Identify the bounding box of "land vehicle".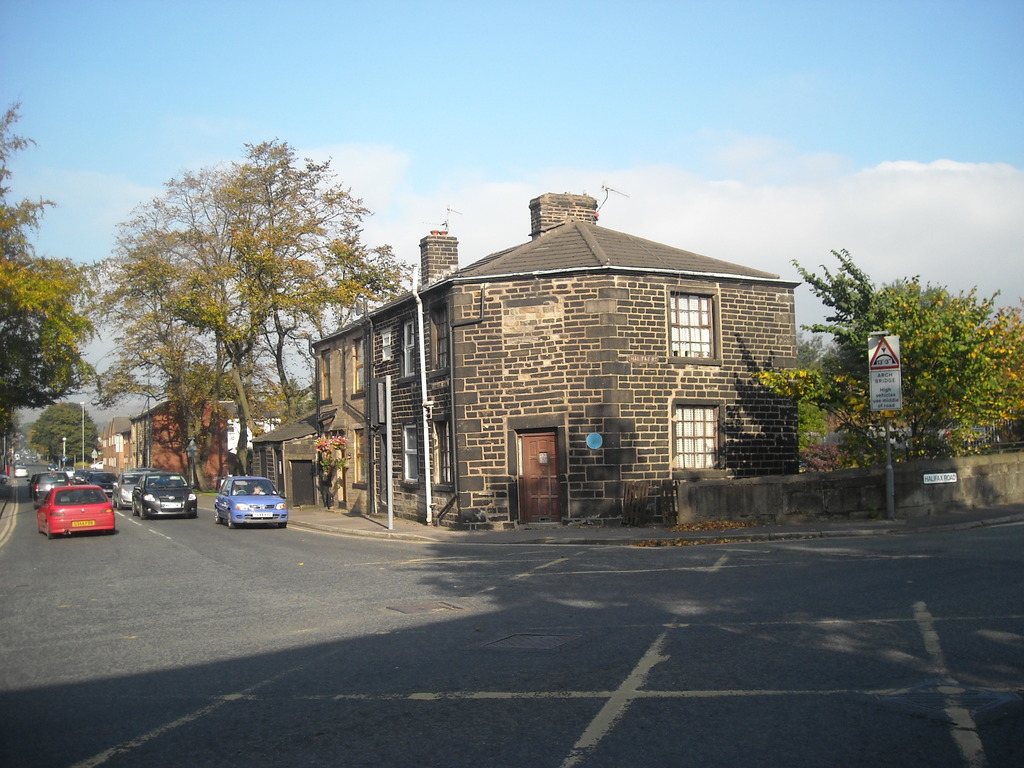
pyautogui.locateOnScreen(45, 460, 60, 473).
